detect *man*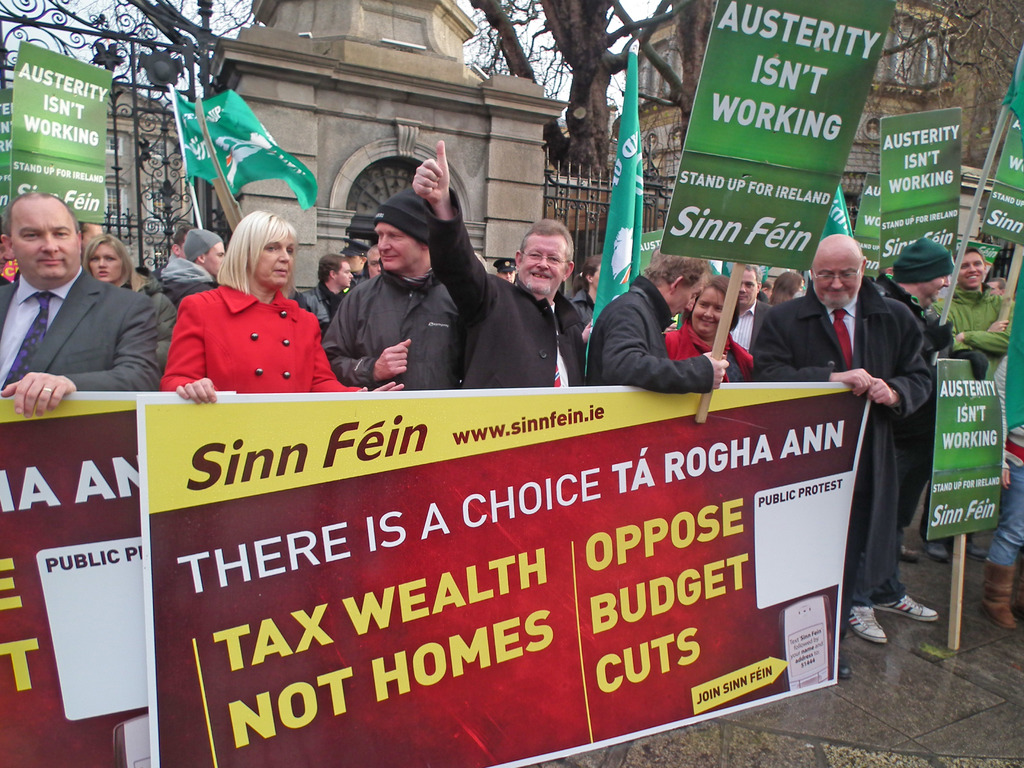
BBox(362, 246, 382, 282)
